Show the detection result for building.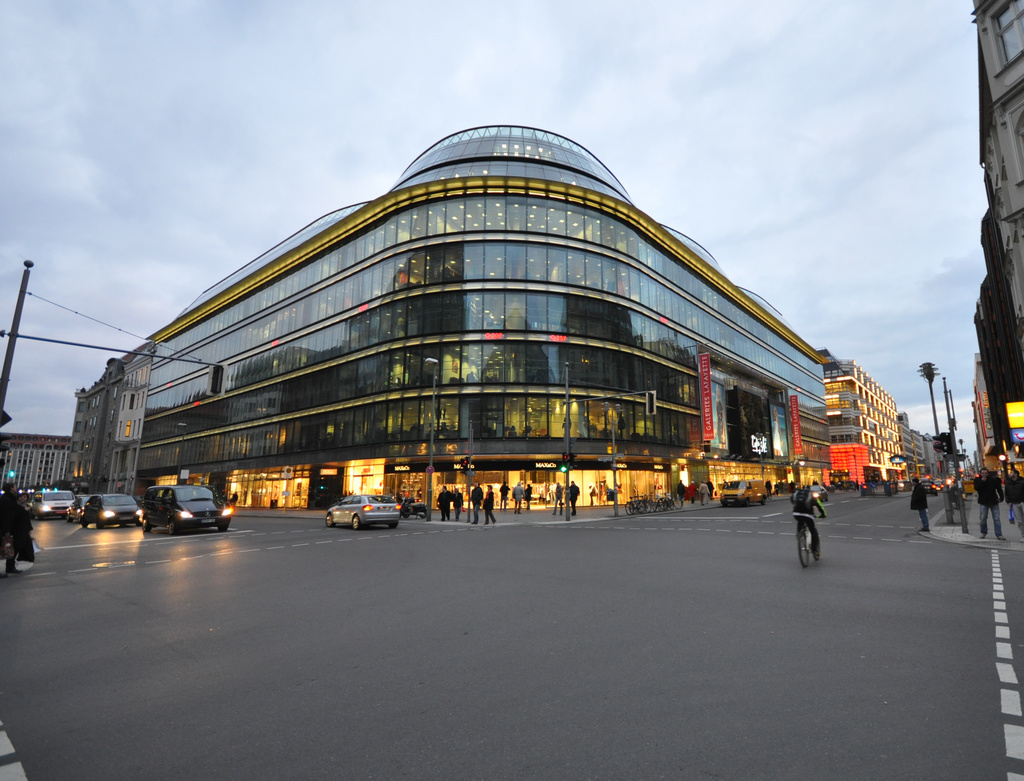
<box>69,116,837,504</box>.
